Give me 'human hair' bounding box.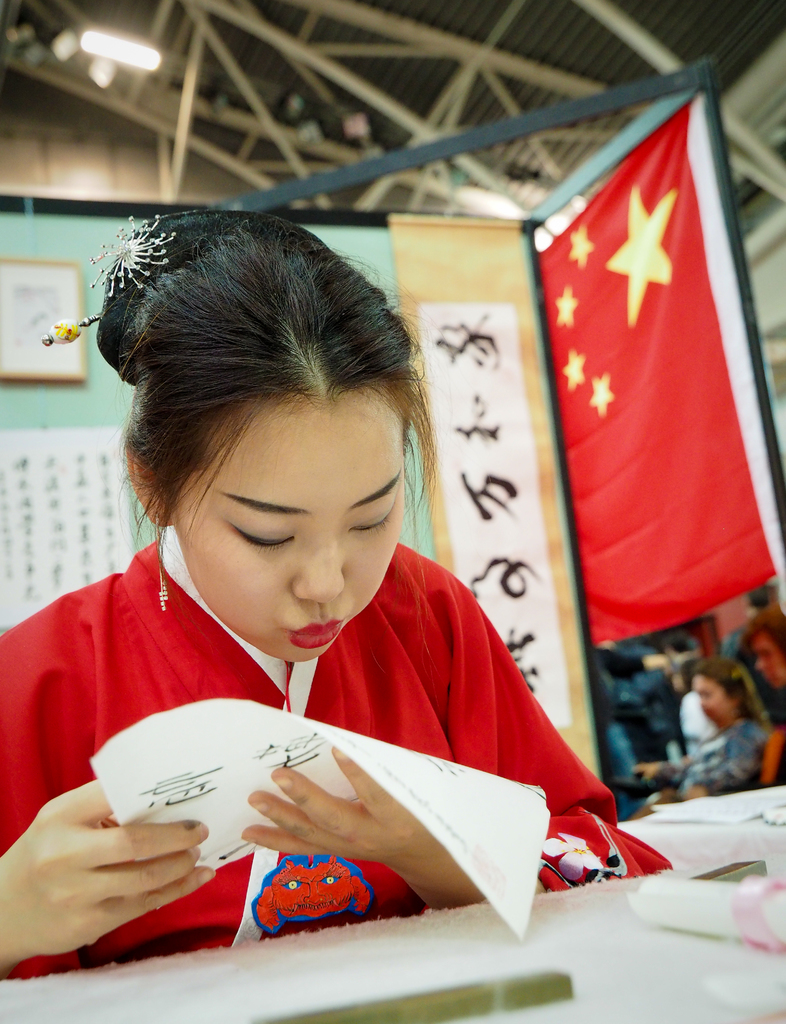
(x1=692, y1=659, x2=774, y2=732).
